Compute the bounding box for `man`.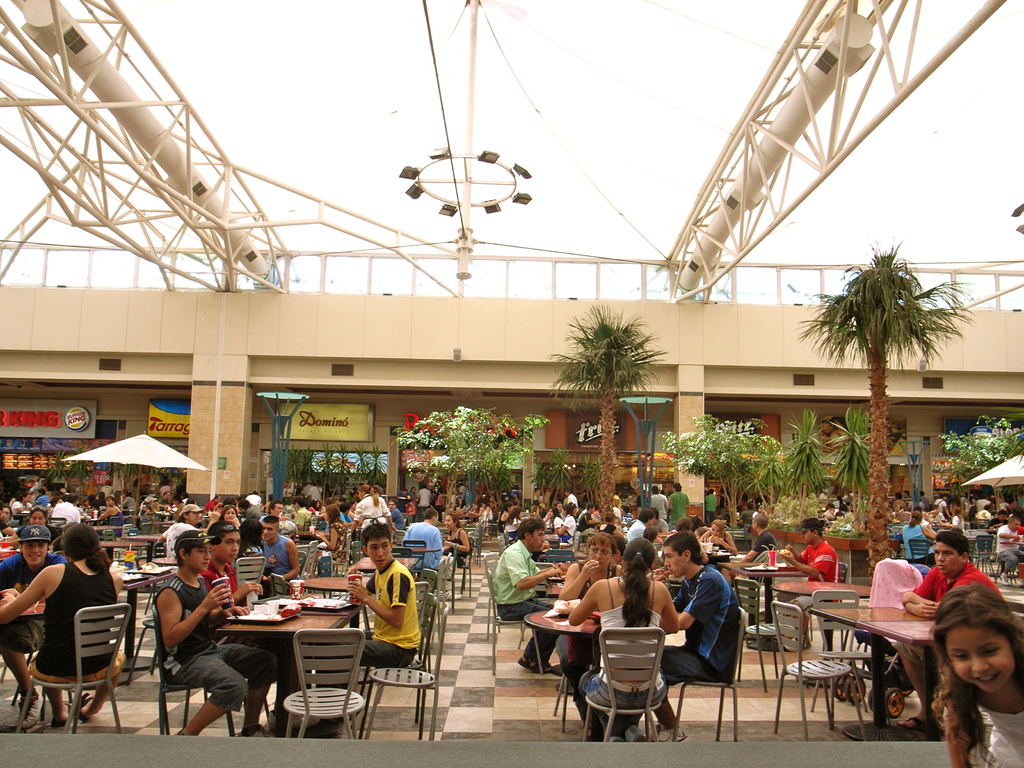
detection(200, 519, 292, 729).
